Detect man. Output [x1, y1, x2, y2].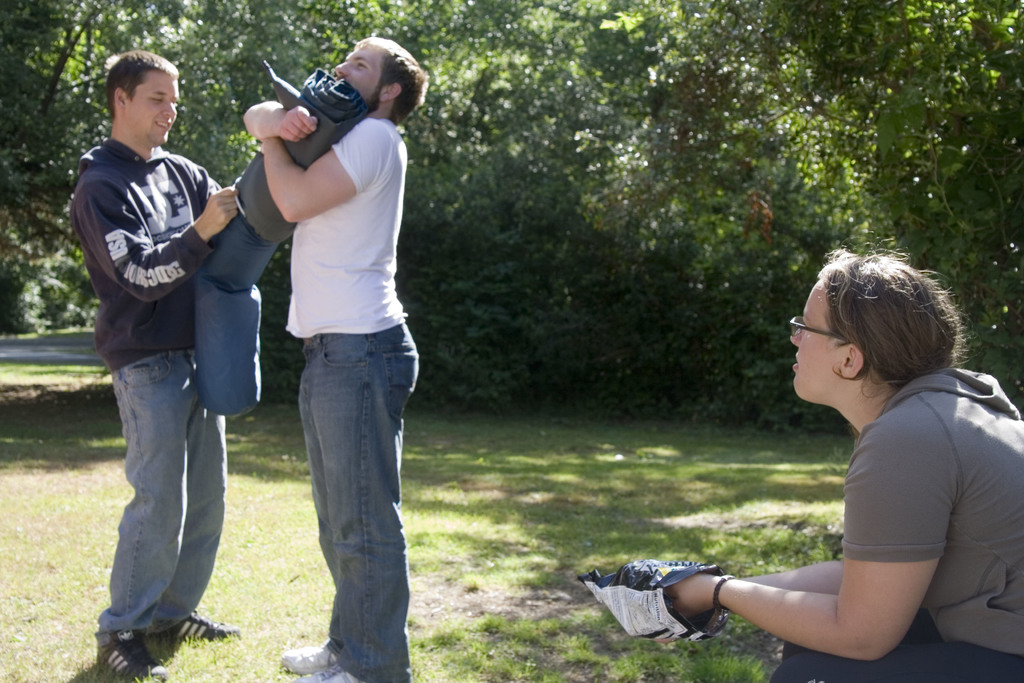
[696, 252, 953, 665].
